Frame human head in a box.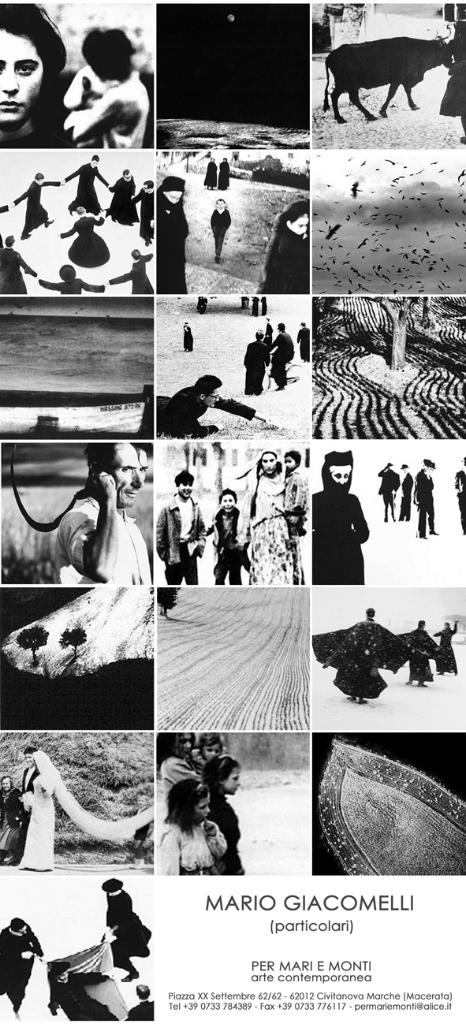
region(79, 19, 133, 84).
